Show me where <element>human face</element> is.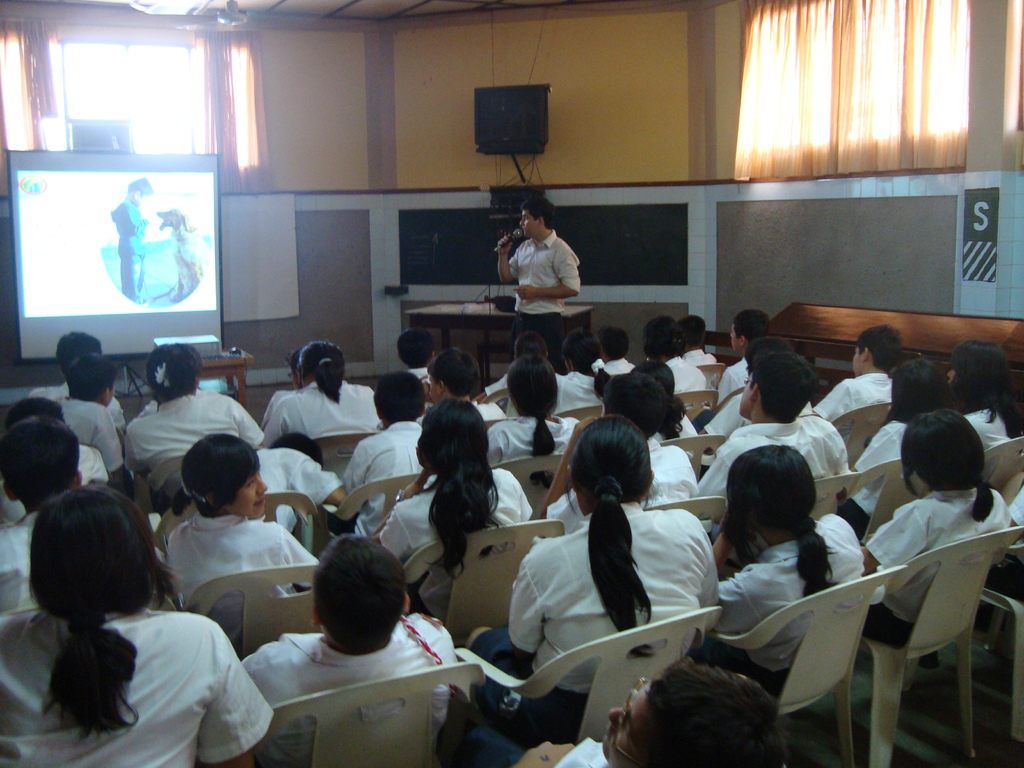
<element>human face</element> is at (x1=518, y1=212, x2=535, y2=237).
